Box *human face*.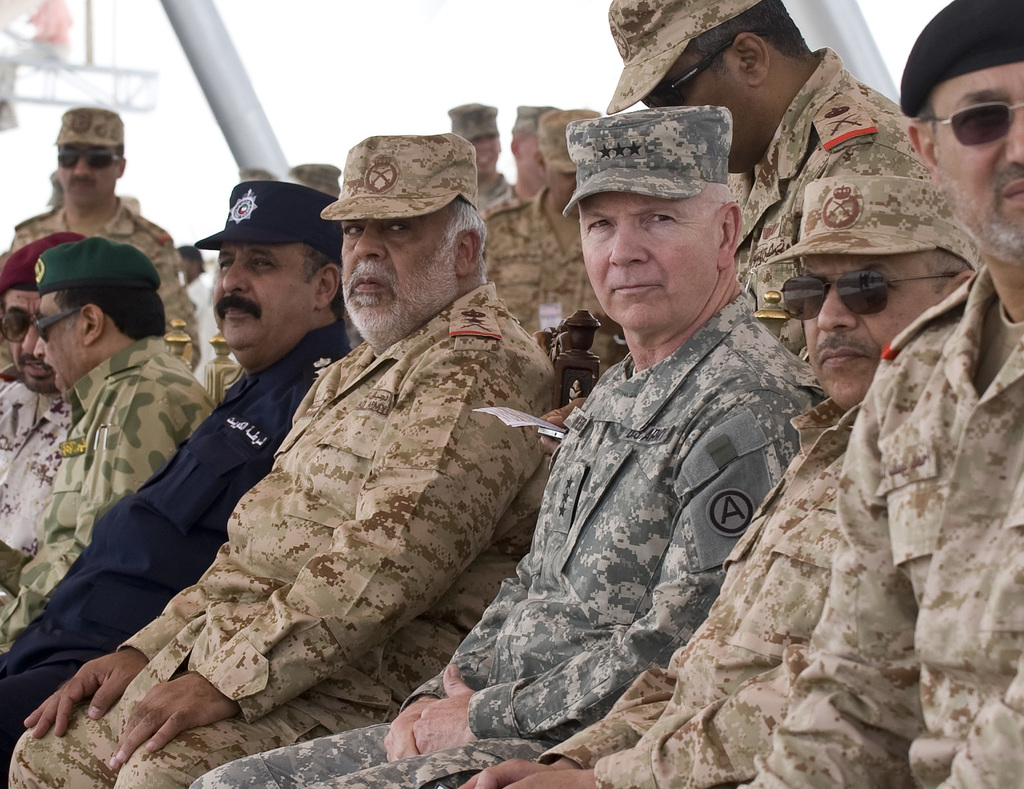
[x1=324, y1=207, x2=457, y2=340].
